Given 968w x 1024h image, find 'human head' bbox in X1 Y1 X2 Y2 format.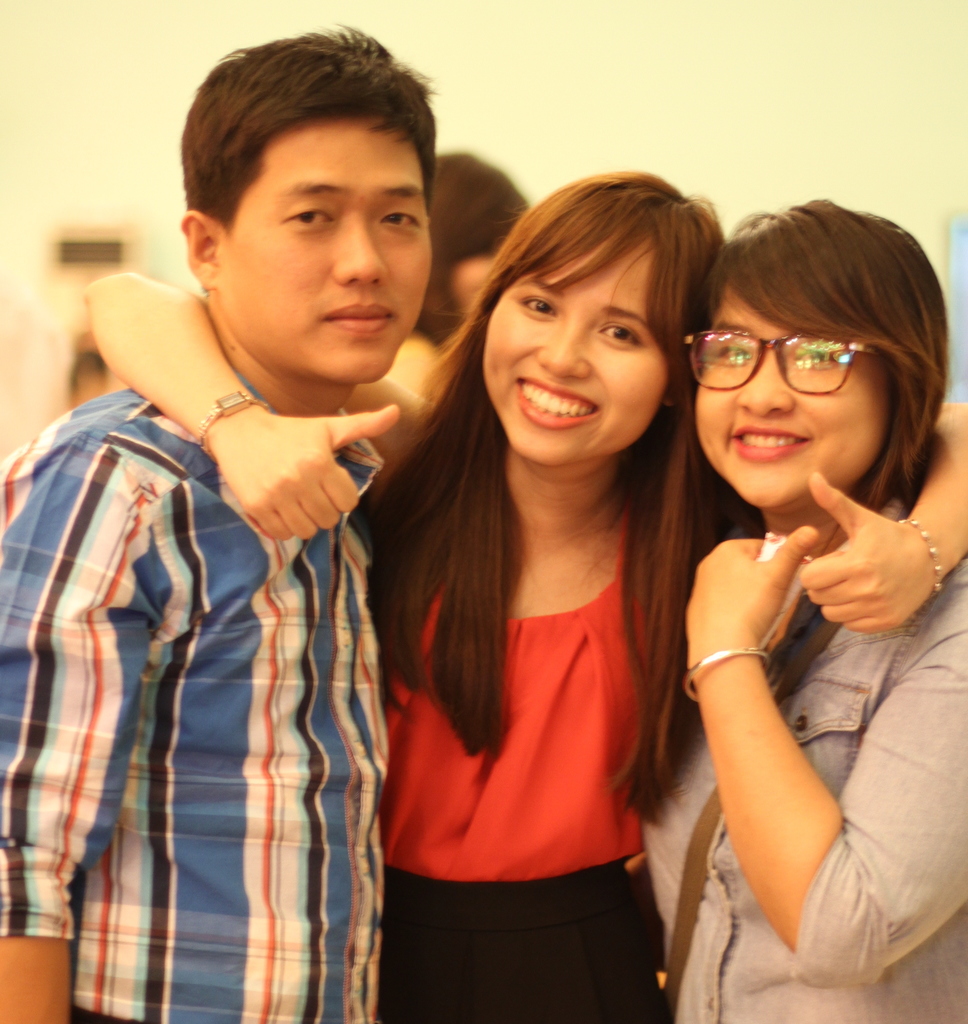
476 166 720 468.
